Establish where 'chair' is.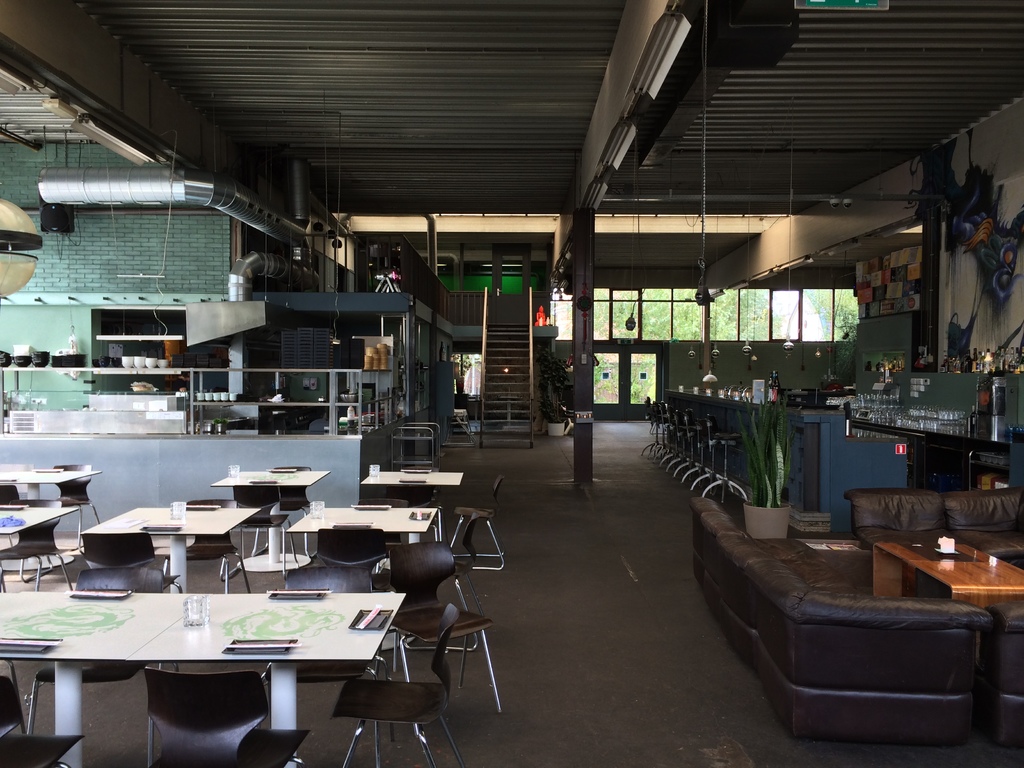
Established at left=230, top=484, right=300, bottom=577.
